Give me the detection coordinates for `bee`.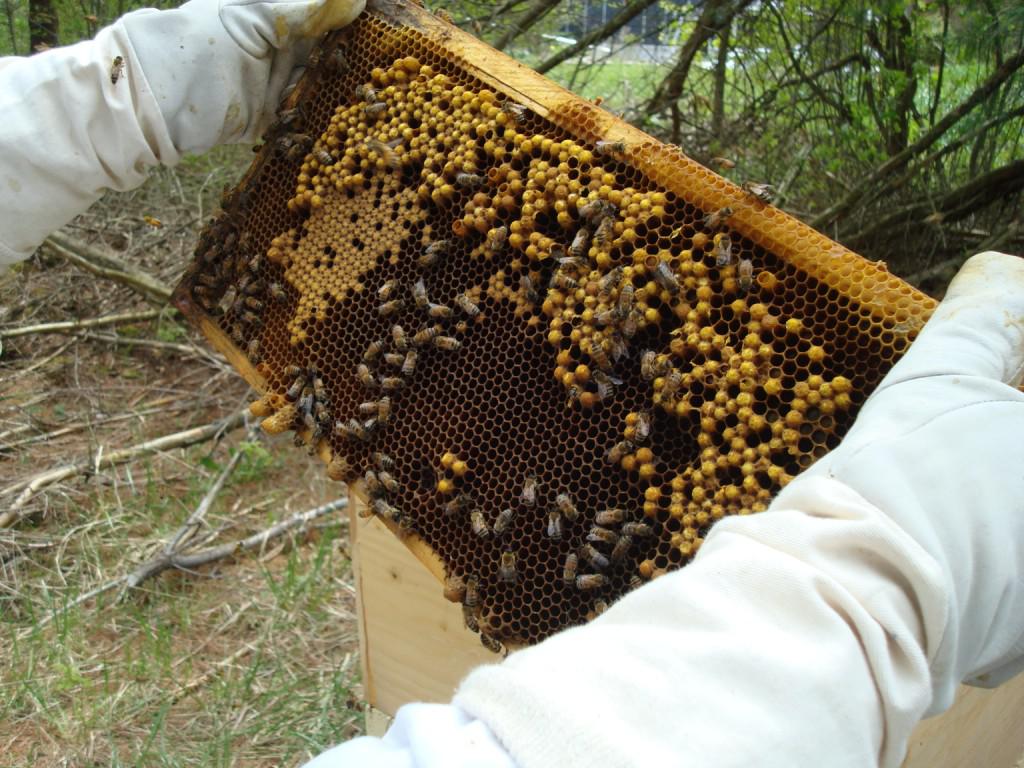
(238,279,266,297).
